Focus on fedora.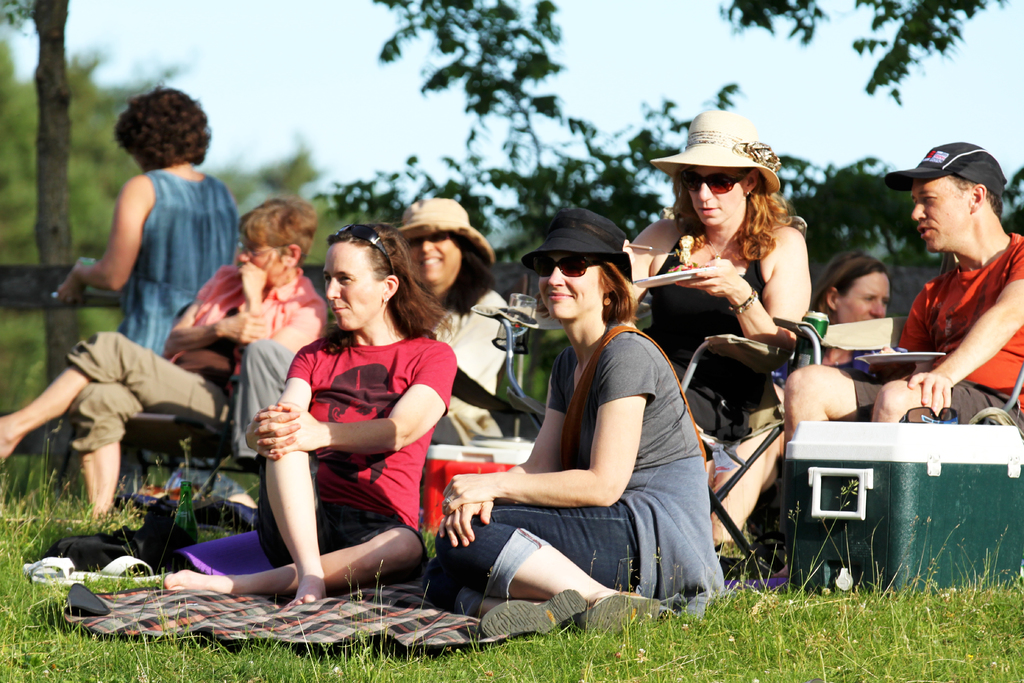
Focused at l=646, t=110, r=780, b=193.
